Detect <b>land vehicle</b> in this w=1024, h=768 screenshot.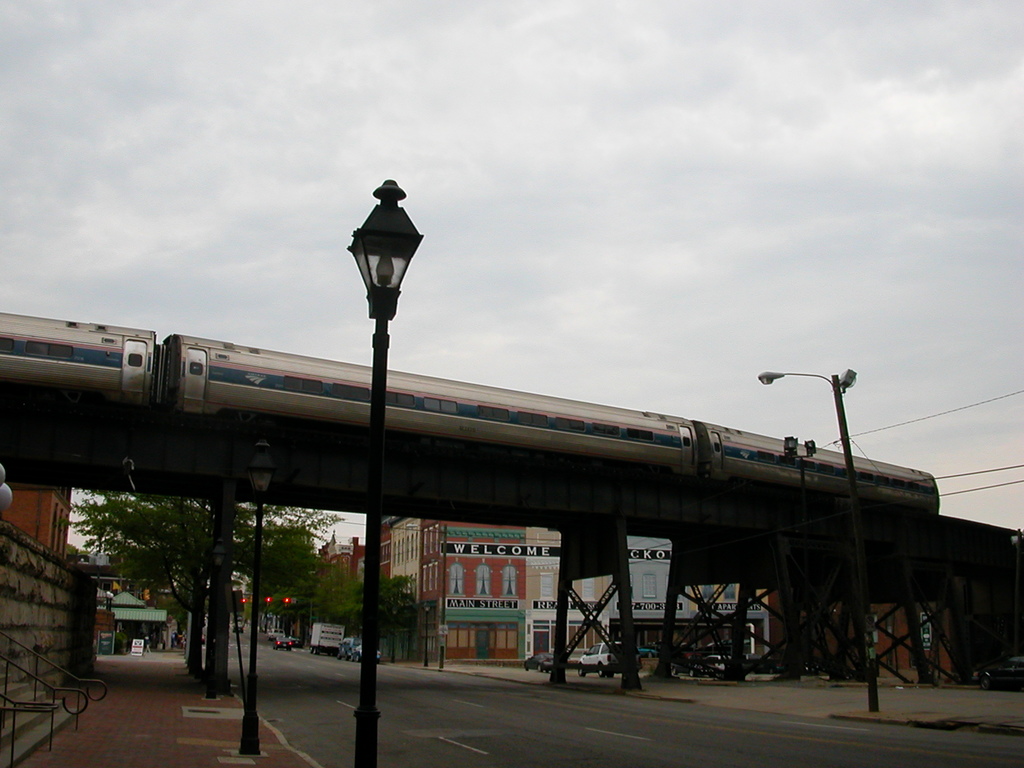
Detection: [x1=520, y1=646, x2=570, y2=678].
